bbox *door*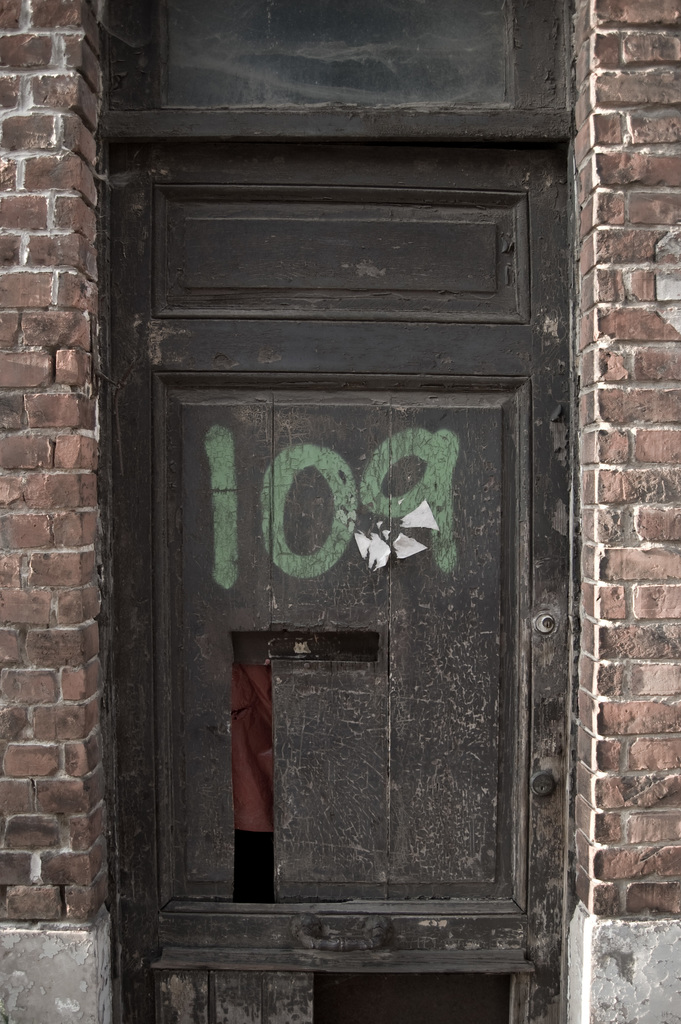
detection(86, 139, 568, 1023)
